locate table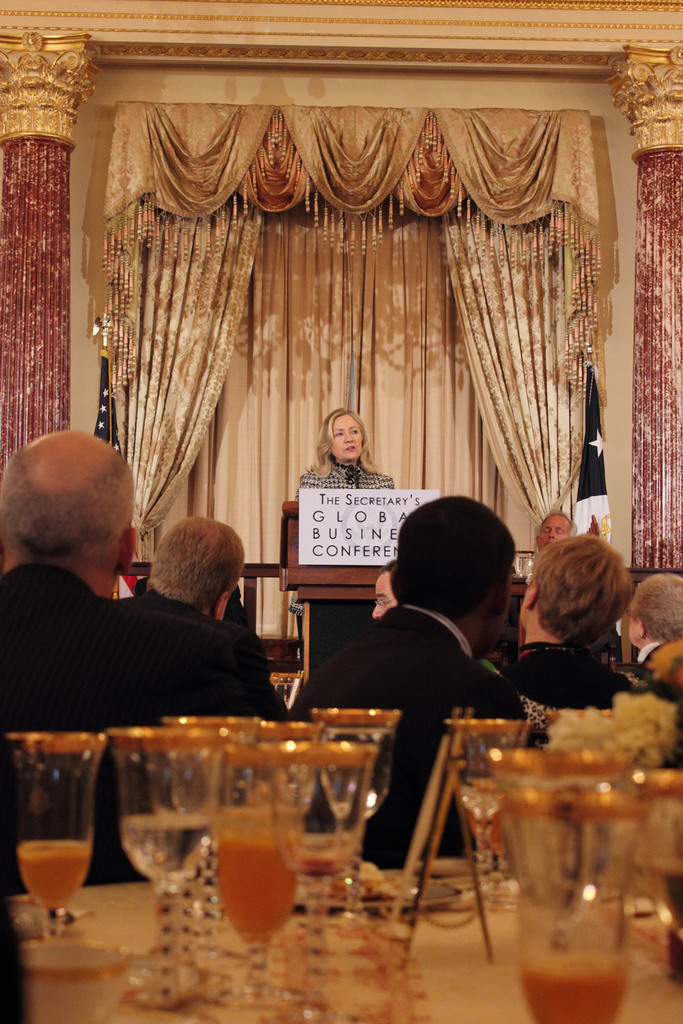
Rect(8, 871, 682, 1023)
